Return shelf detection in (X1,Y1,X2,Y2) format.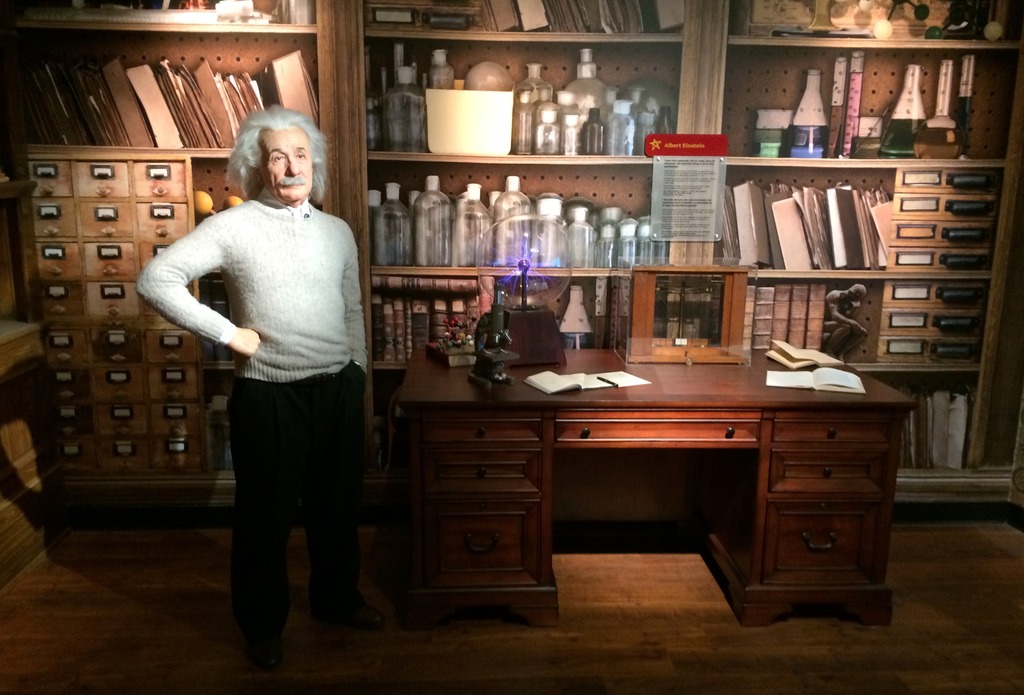
(199,272,237,369).
